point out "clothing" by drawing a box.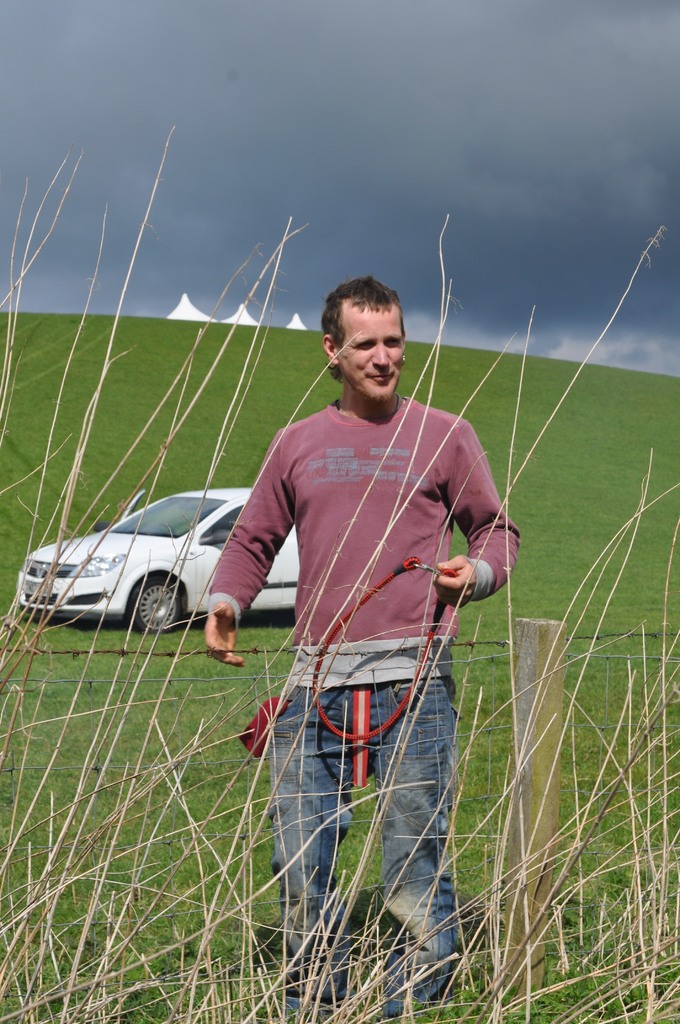
{"left": 209, "top": 385, "right": 527, "bottom": 1023}.
